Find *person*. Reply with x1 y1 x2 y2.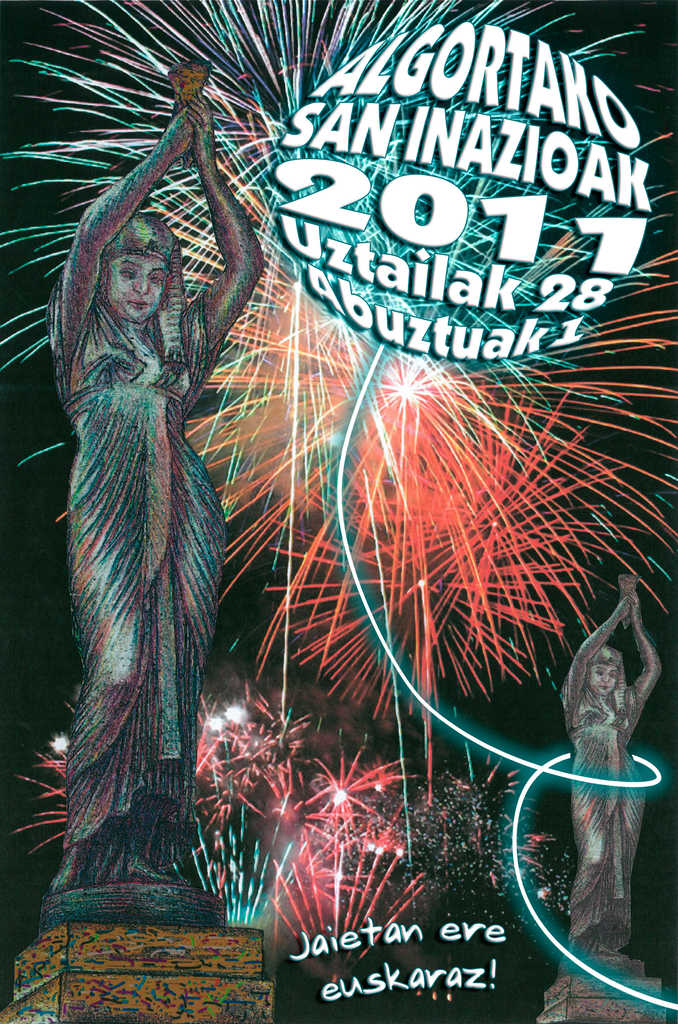
558 574 661 963.
